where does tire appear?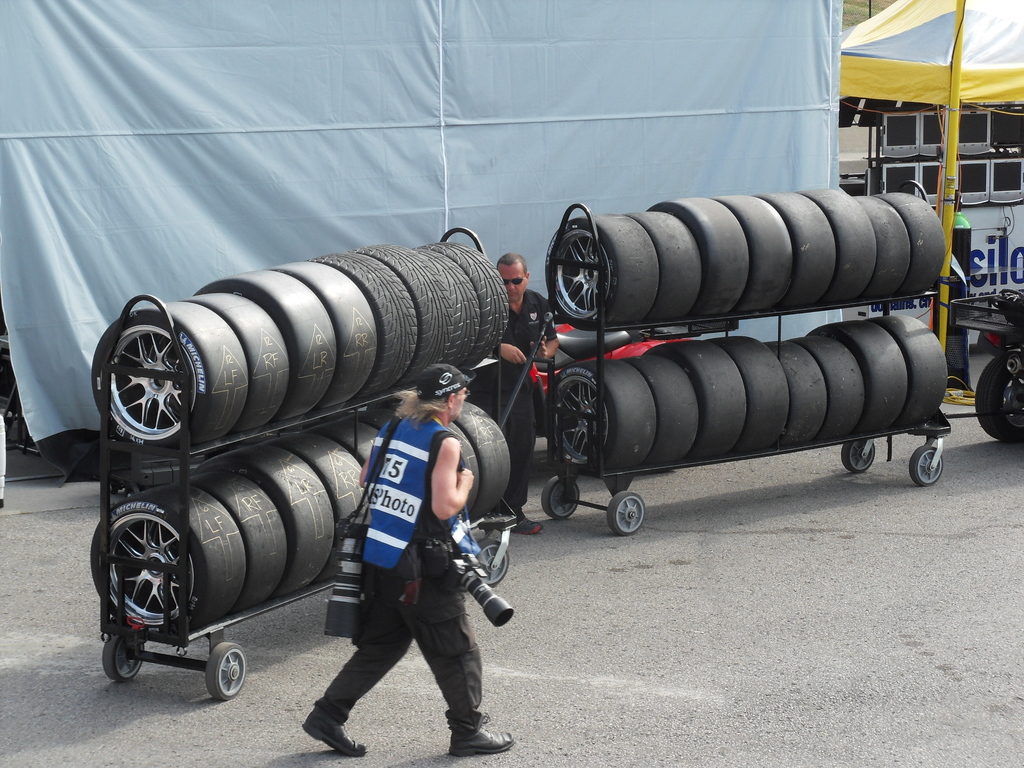
Appears at <region>705, 336, 789, 451</region>.
